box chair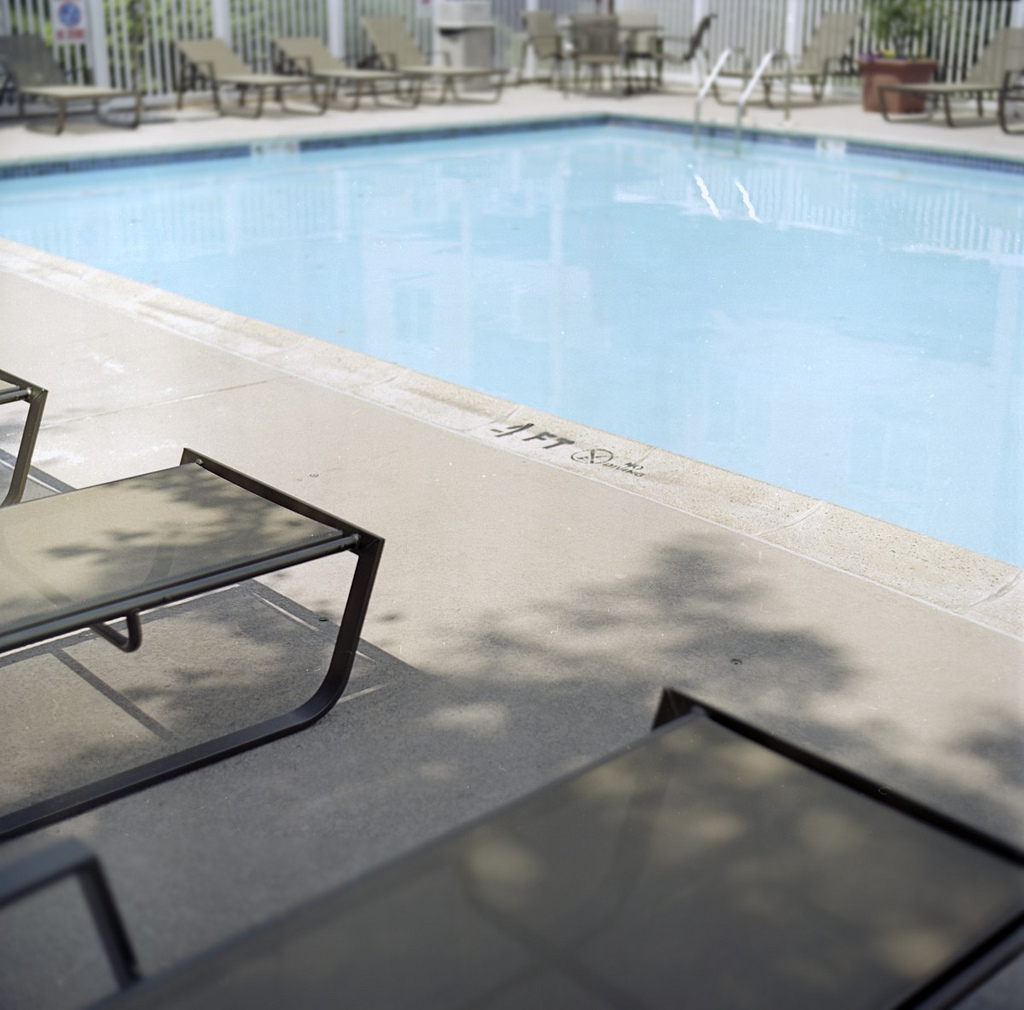
[270, 35, 433, 109]
